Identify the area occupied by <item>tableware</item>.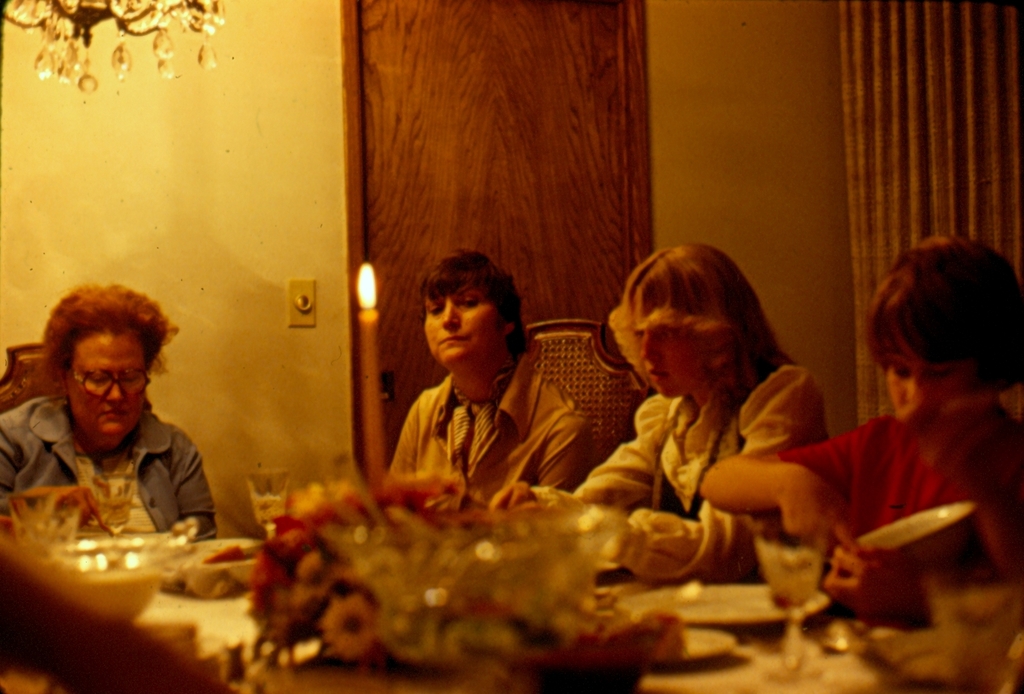
Area: pyautogui.locateOnScreen(169, 524, 266, 603).
